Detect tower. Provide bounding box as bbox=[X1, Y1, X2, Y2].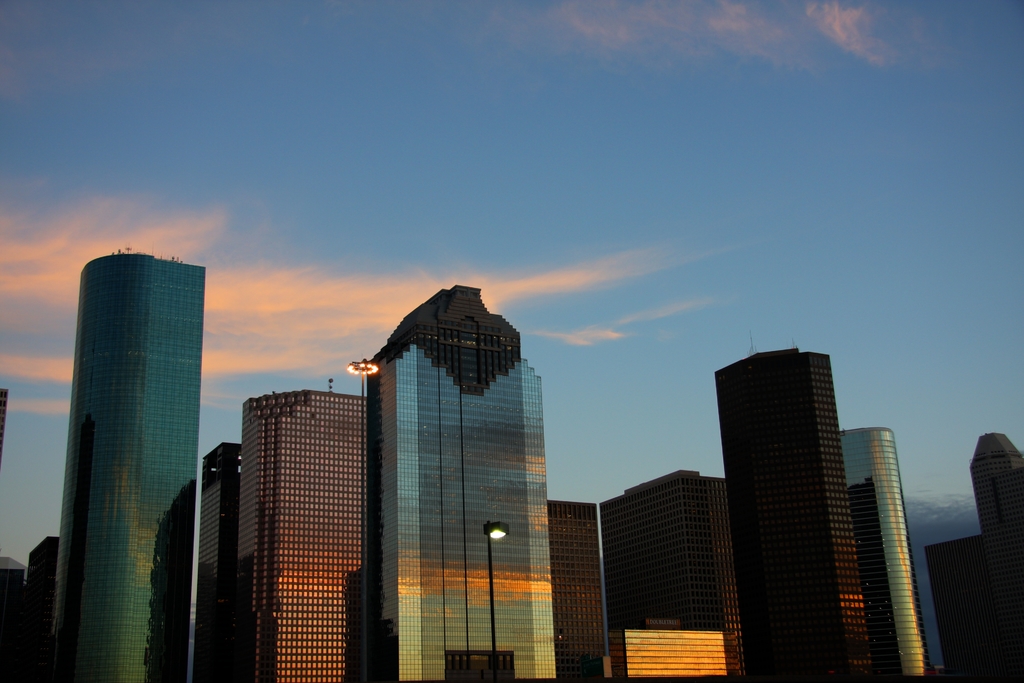
bbox=[39, 248, 205, 682].
